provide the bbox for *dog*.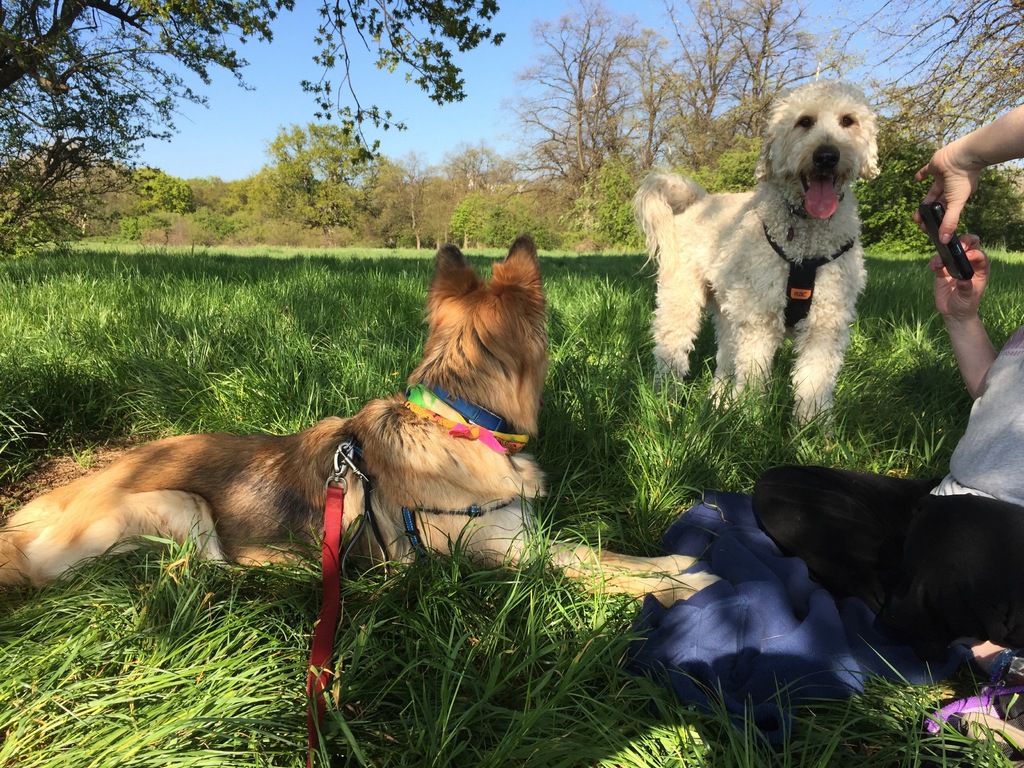
Rect(631, 79, 888, 440).
